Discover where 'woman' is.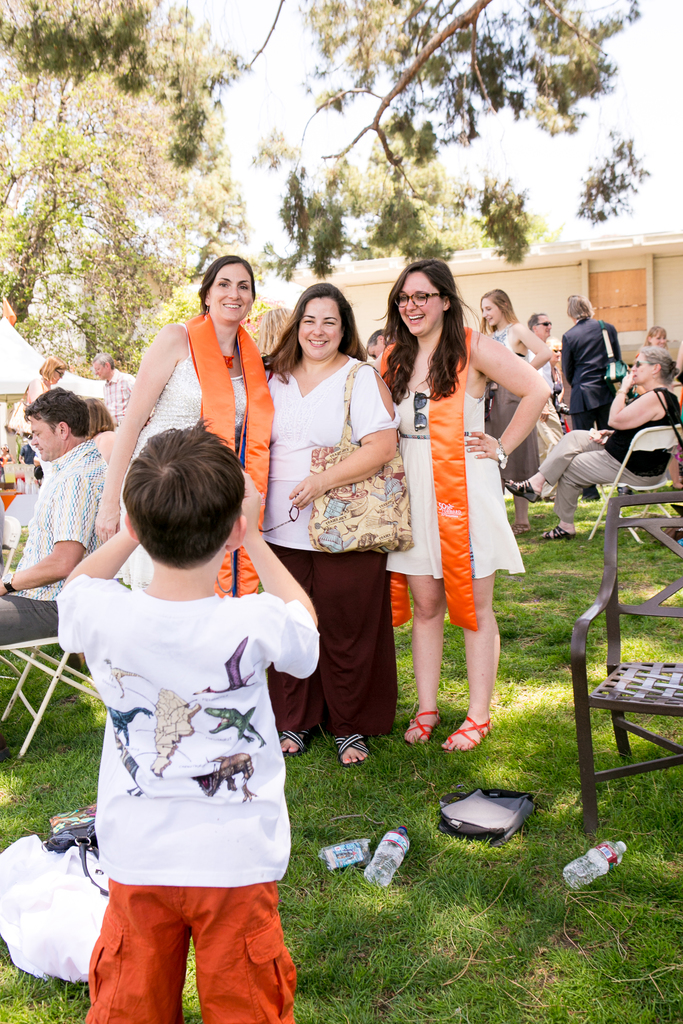
Discovered at 477:280:548:532.
